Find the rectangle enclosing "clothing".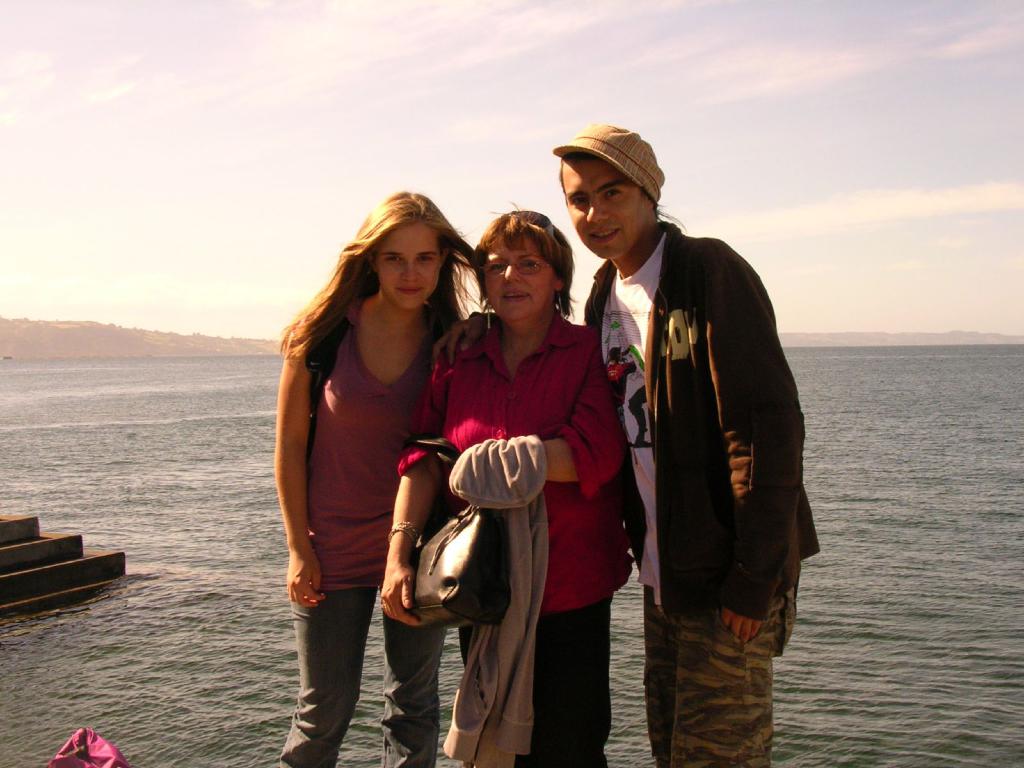
{"x1": 395, "y1": 314, "x2": 636, "y2": 767}.
